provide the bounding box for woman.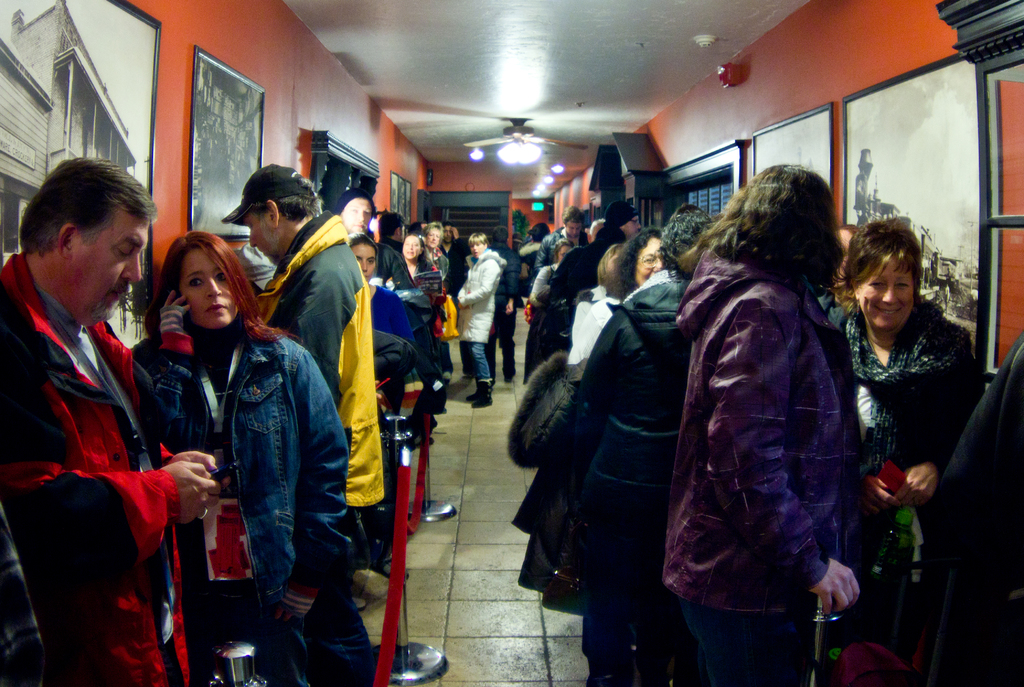
left=349, top=232, right=413, bottom=582.
